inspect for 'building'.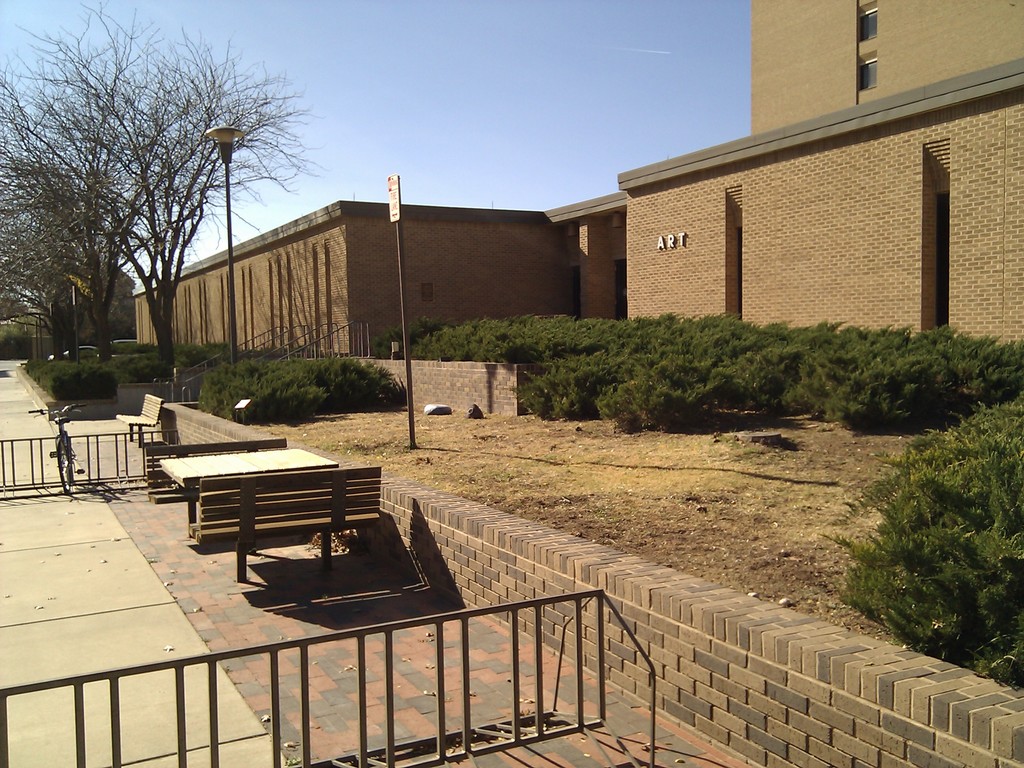
Inspection: bbox(134, 0, 1023, 362).
